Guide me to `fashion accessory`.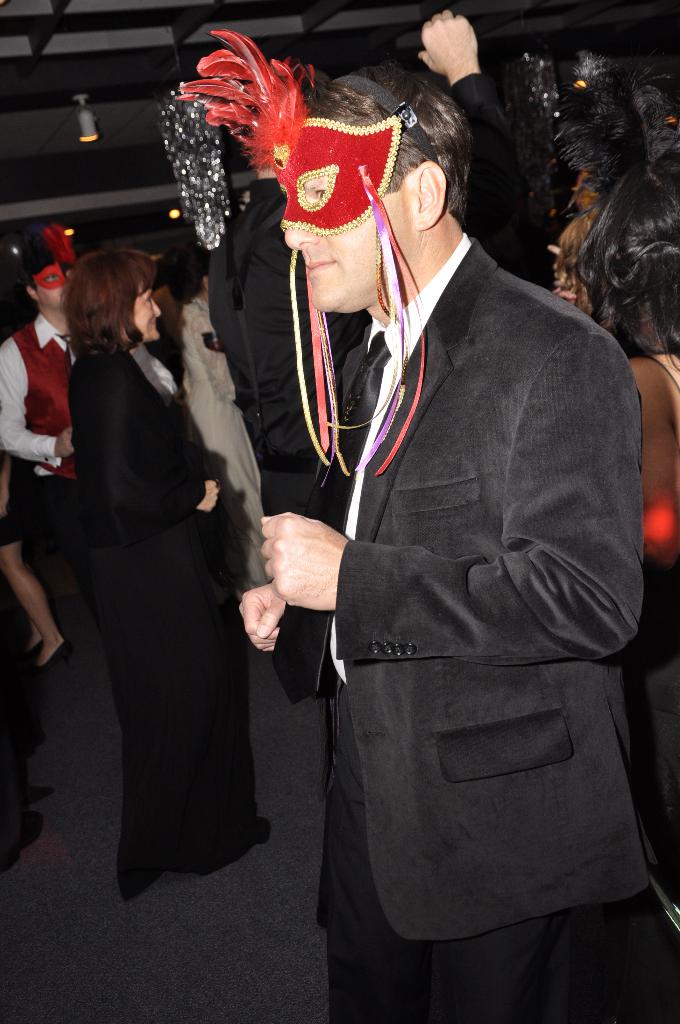
Guidance: [510, 51, 562, 186].
